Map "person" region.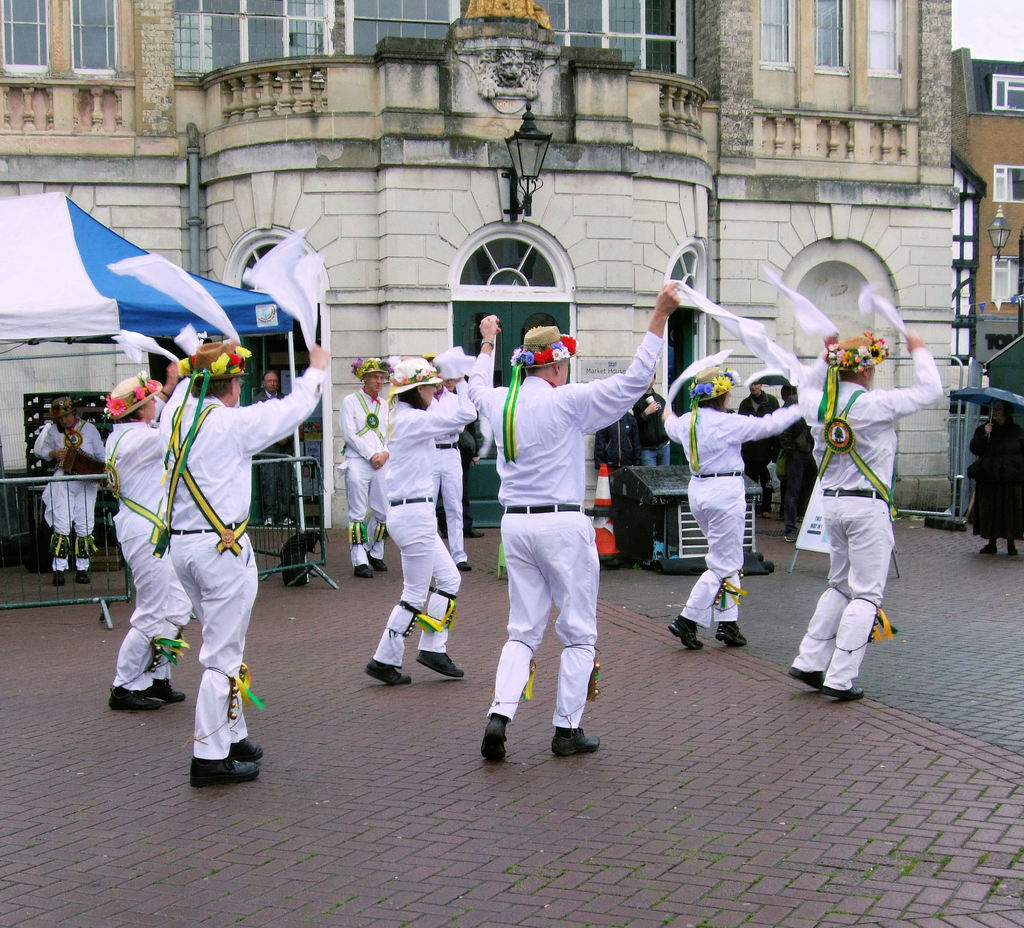
Mapped to 466:278:680:765.
